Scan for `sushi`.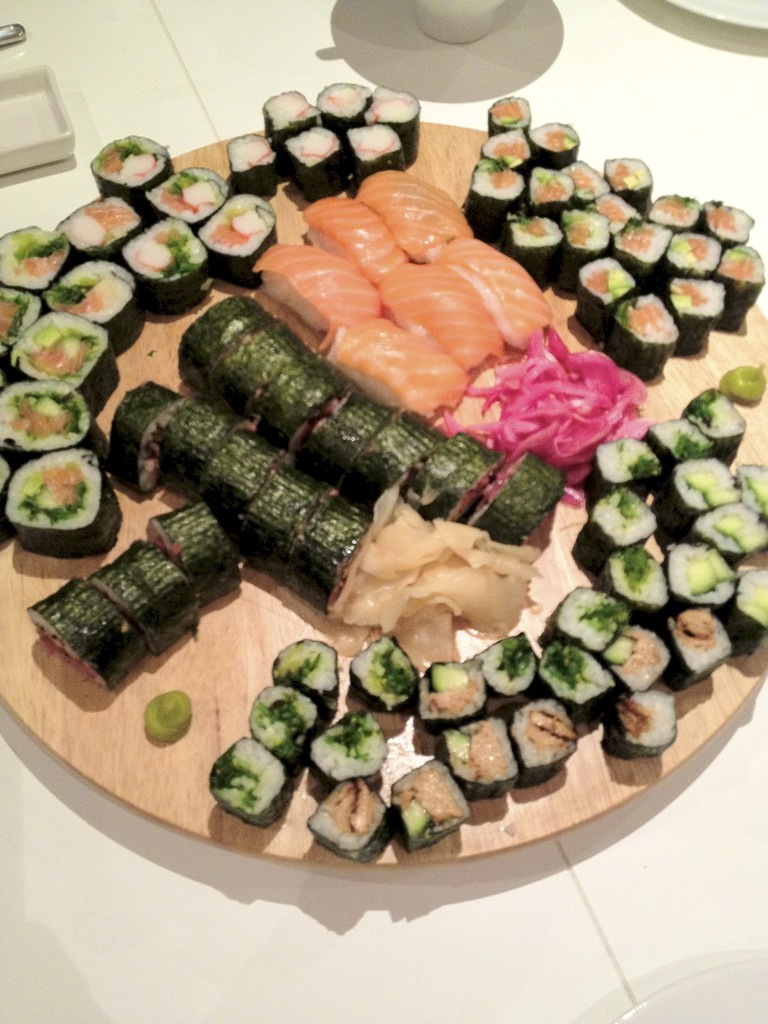
Scan result: (left=431, top=239, right=562, bottom=344).
